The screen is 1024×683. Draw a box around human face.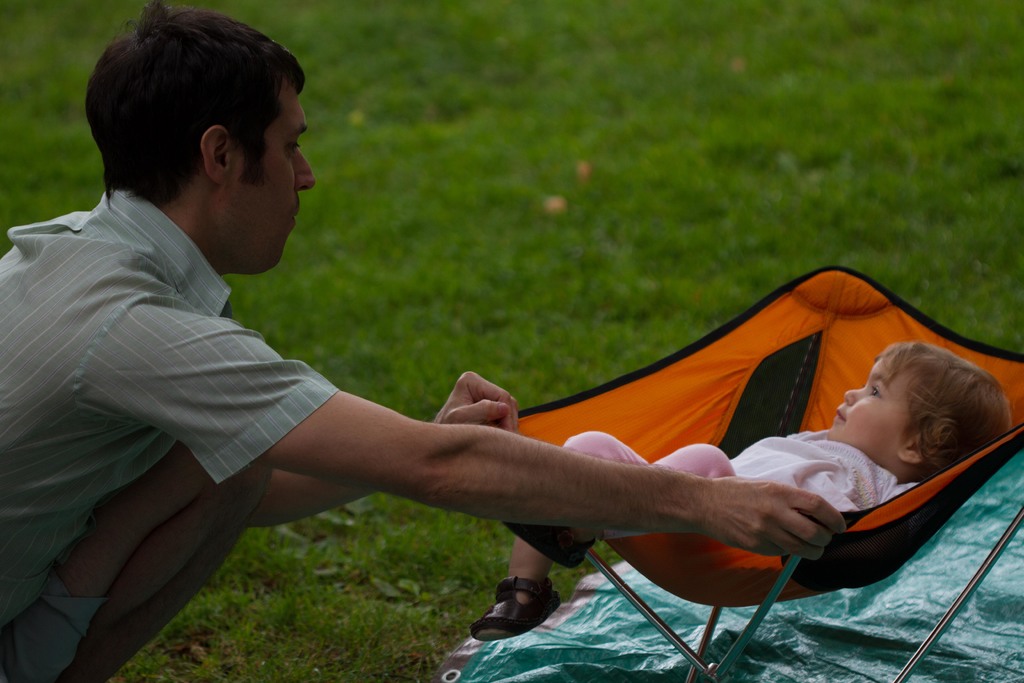
235:81:318:272.
